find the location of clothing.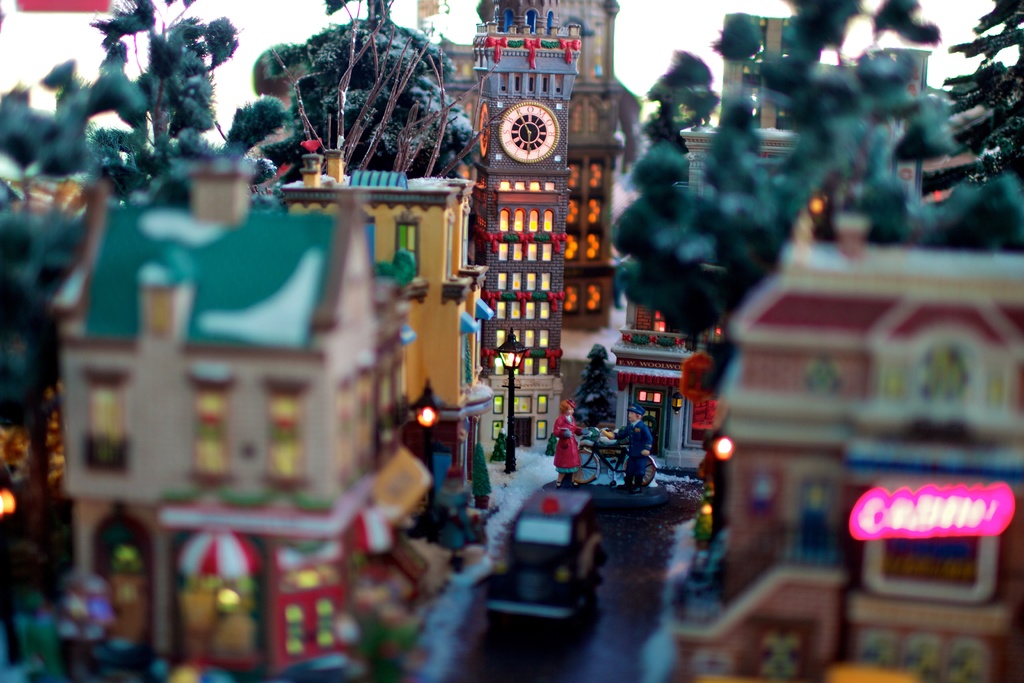
Location: {"x1": 618, "y1": 416, "x2": 653, "y2": 493}.
